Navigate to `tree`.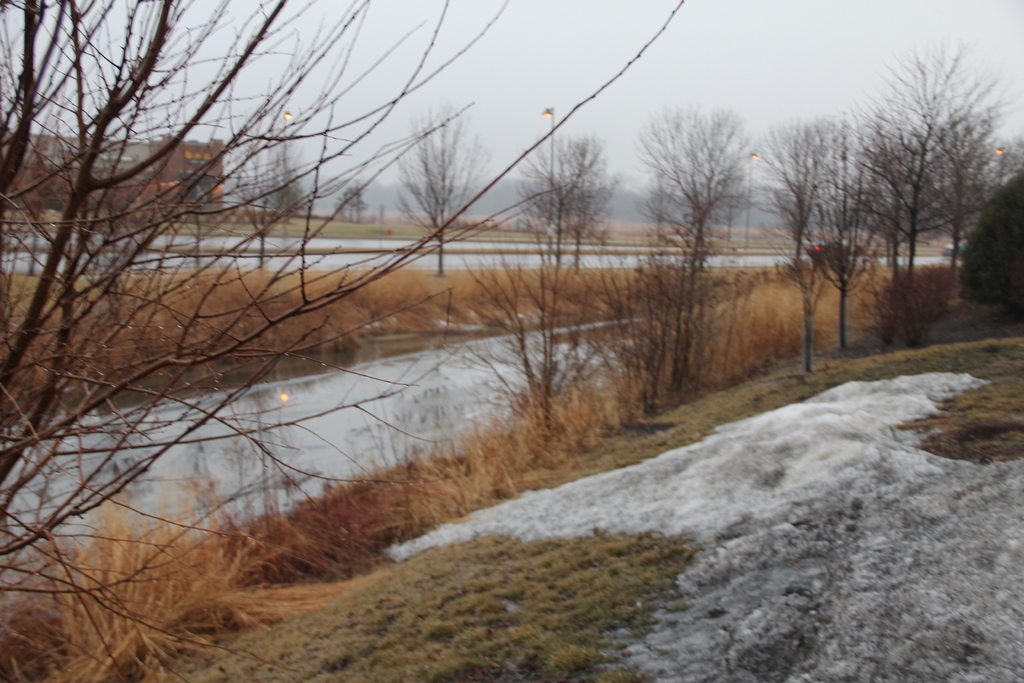
Navigation target: {"x1": 392, "y1": 106, "x2": 489, "y2": 278}.
